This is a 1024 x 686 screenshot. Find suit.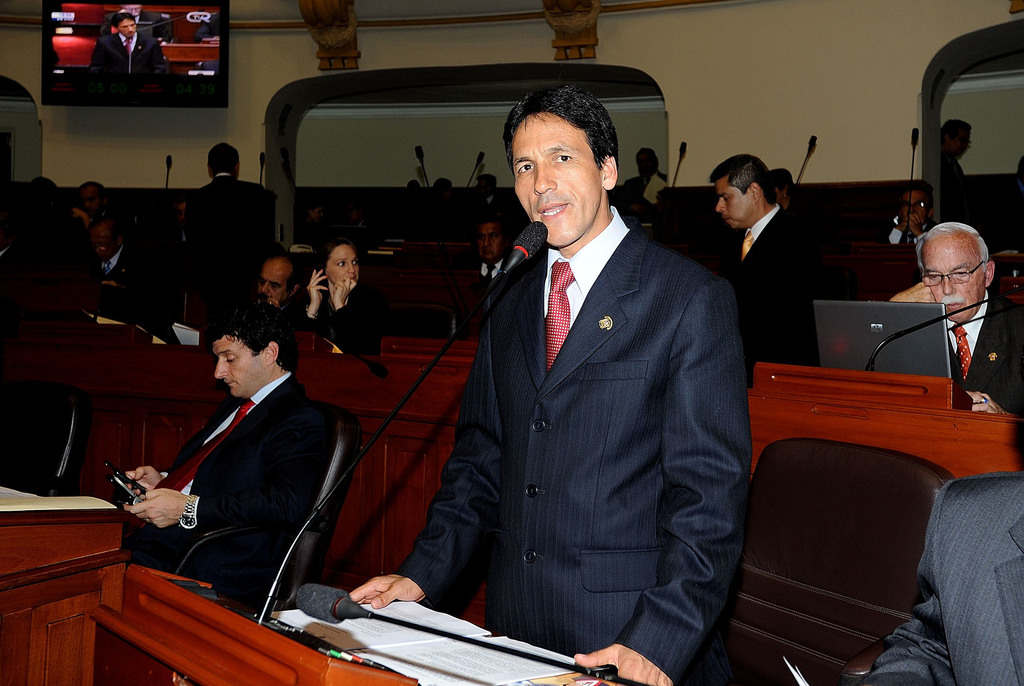
Bounding box: Rect(714, 204, 819, 368).
